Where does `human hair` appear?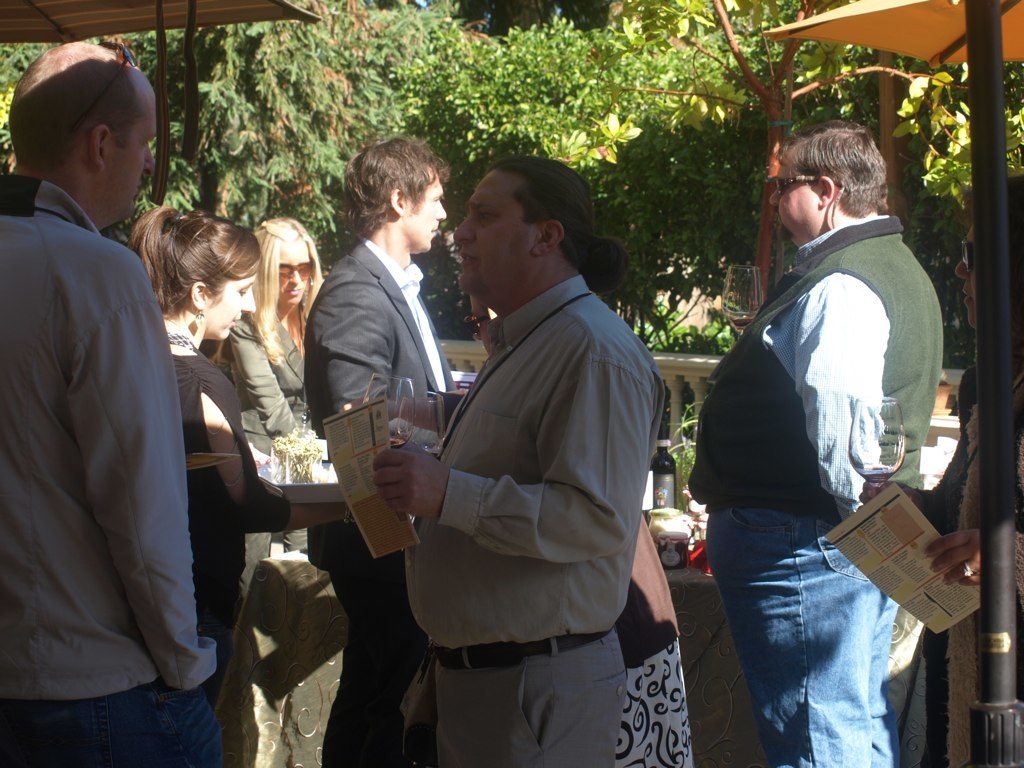
Appears at [x1=956, y1=174, x2=1023, y2=321].
